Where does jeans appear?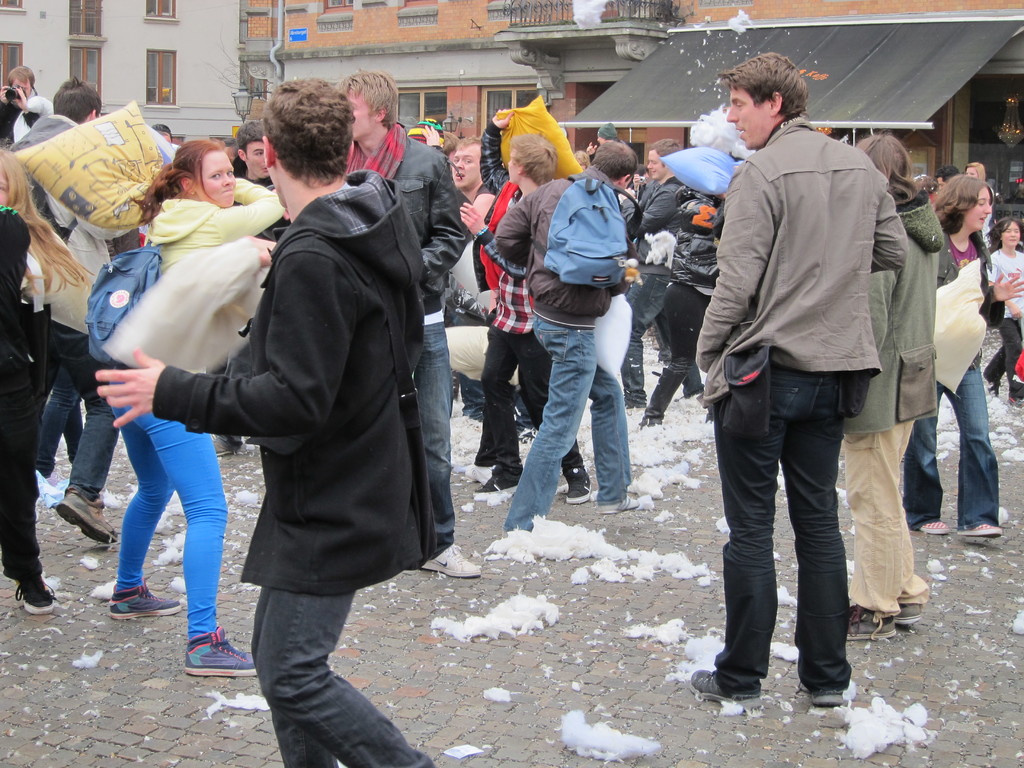
Appears at bbox=(620, 262, 670, 409).
